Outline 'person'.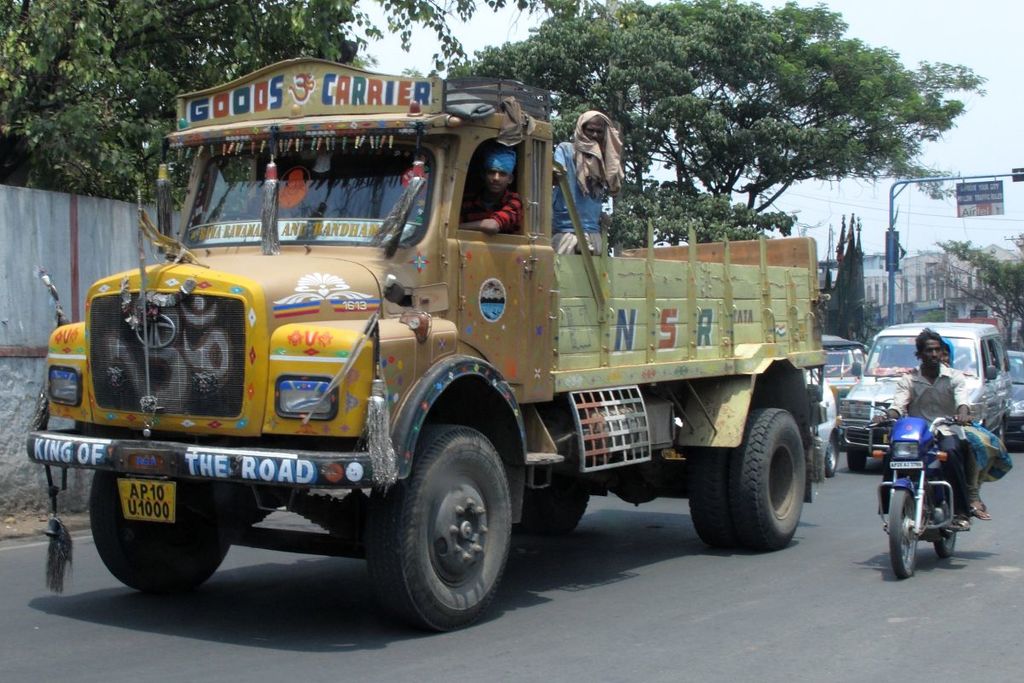
Outline: bbox(939, 337, 1014, 520).
